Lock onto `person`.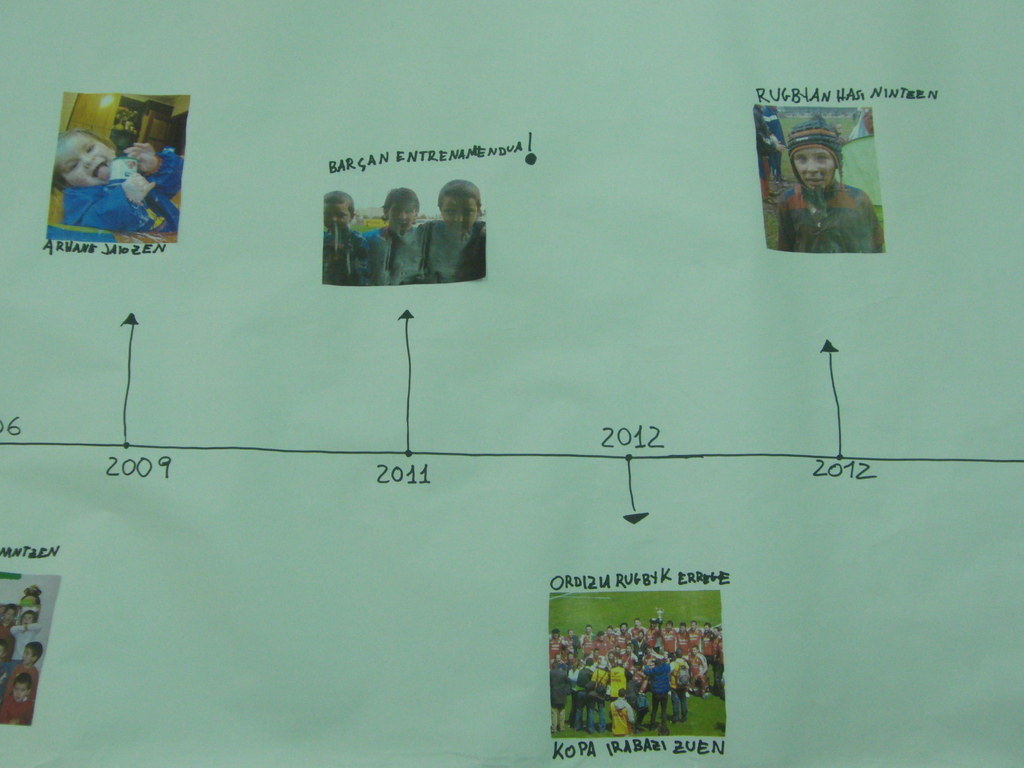
Locked: 360/179/420/282.
